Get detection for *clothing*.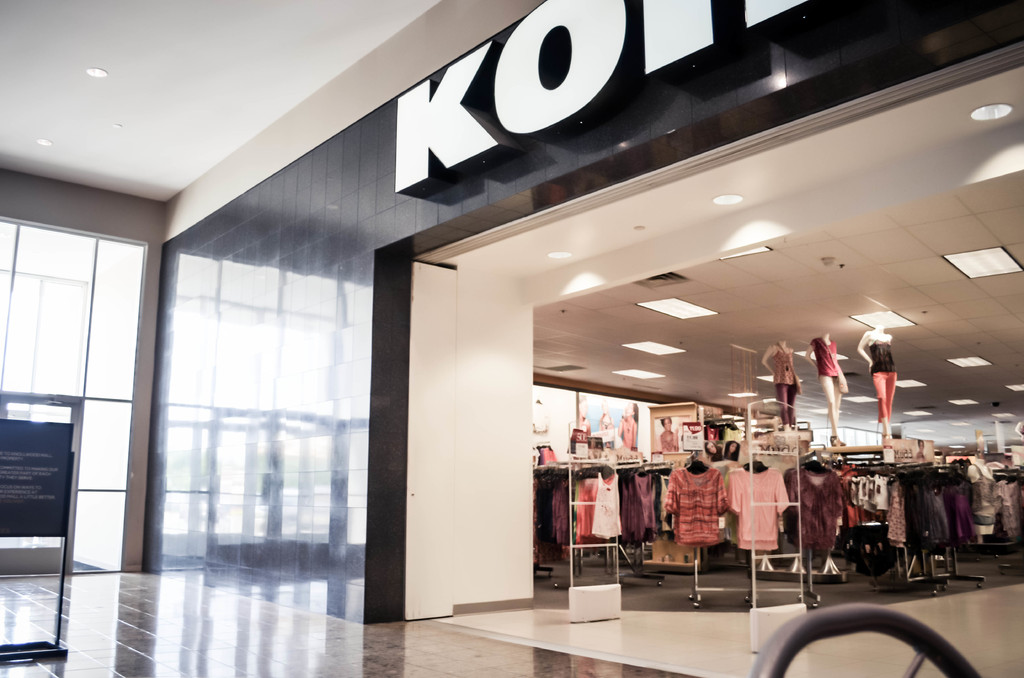
Detection: box(568, 430, 588, 456).
